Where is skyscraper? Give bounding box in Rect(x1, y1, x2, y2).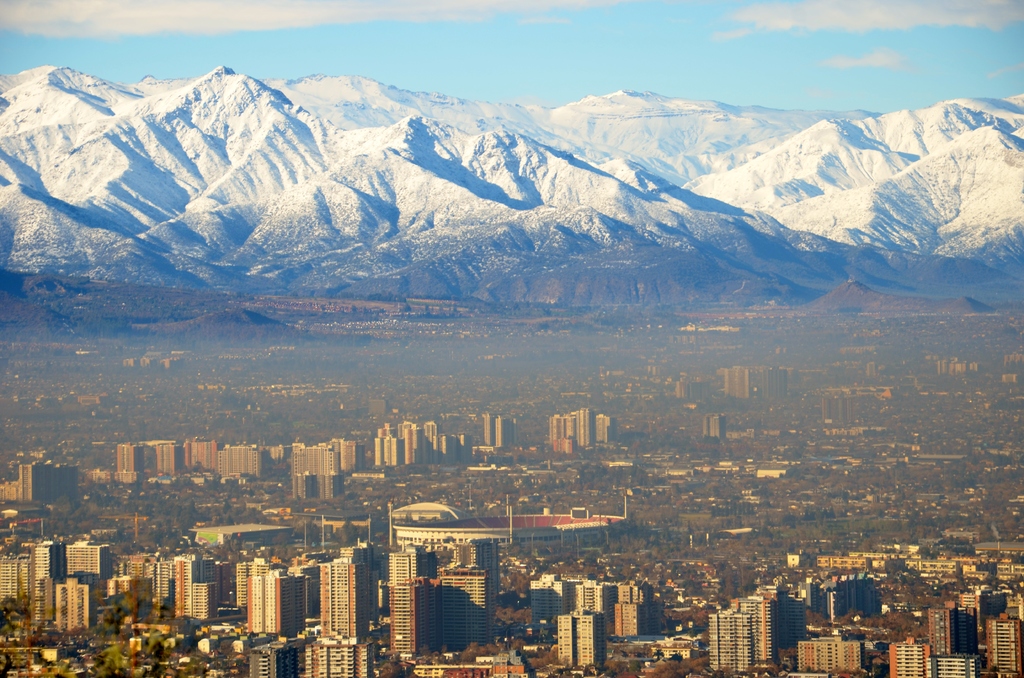
Rect(173, 549, 214, 618).
